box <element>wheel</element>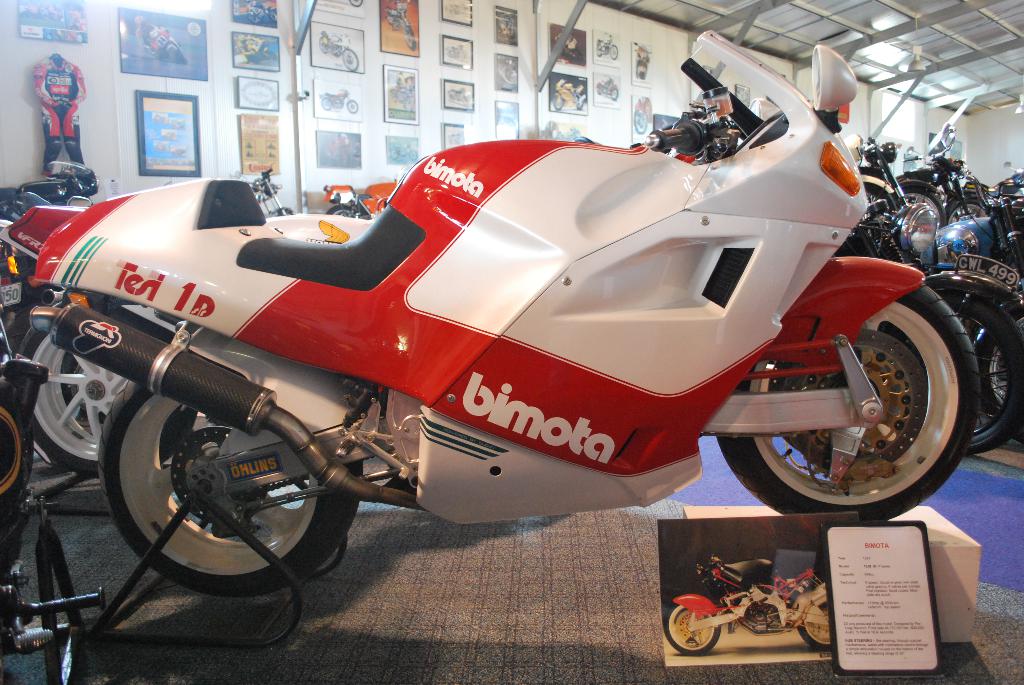
{"left": 863, "top": 177, "right": 897, "bottom": 217}
